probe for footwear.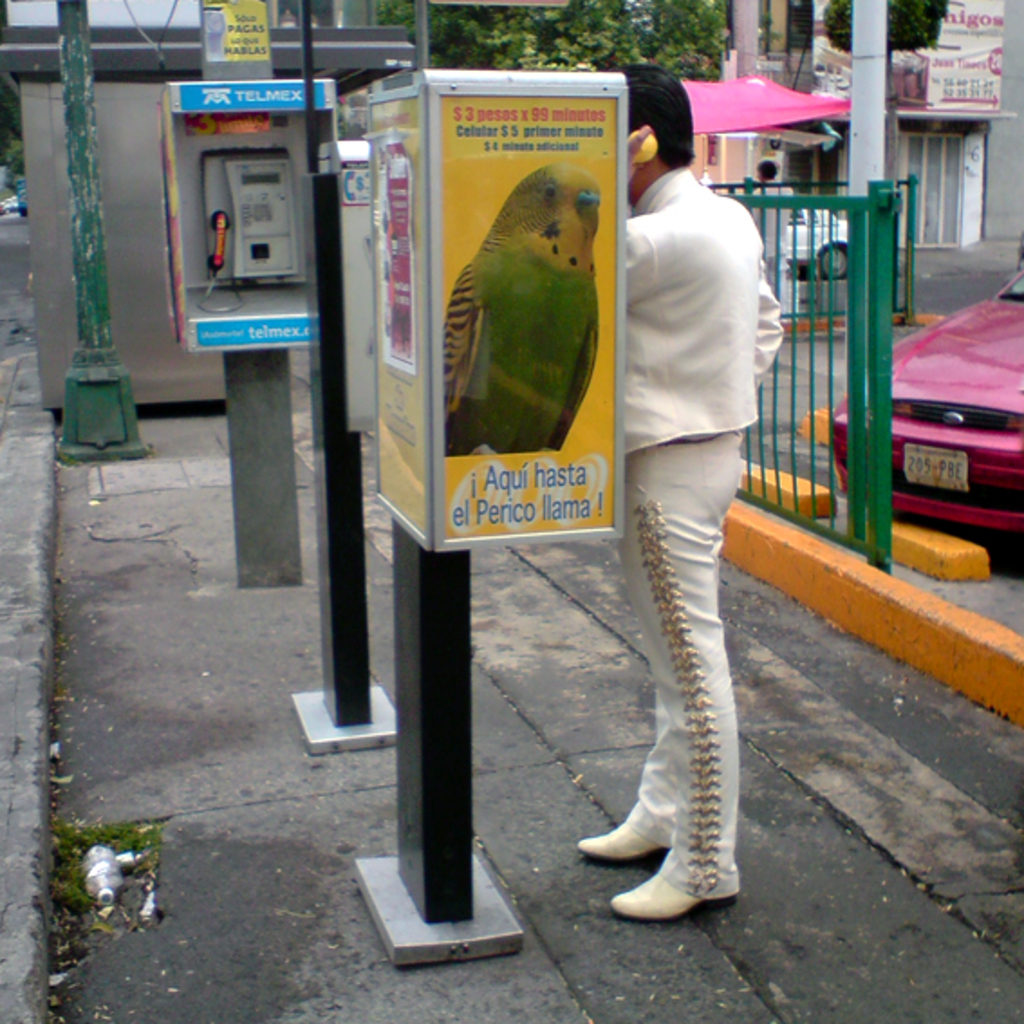
Probe result: x1=573 y1=820 x2=665 y2=860.
